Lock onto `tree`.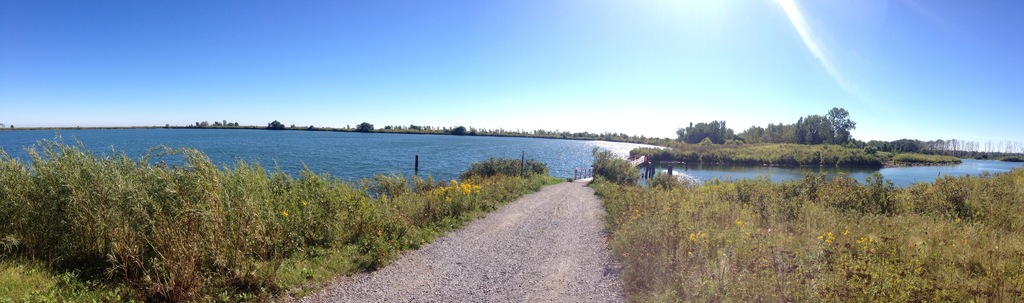
Locked: (x1=353, y1=120, x2=374, y2=133).
